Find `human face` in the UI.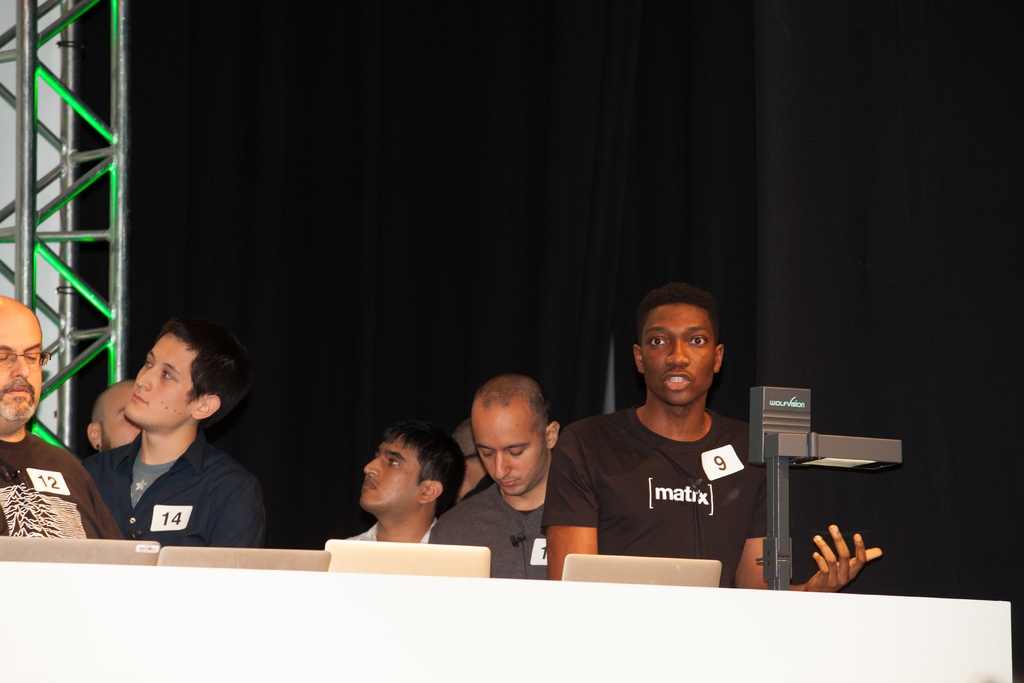
UI element at [358, 437, 421, 511].
